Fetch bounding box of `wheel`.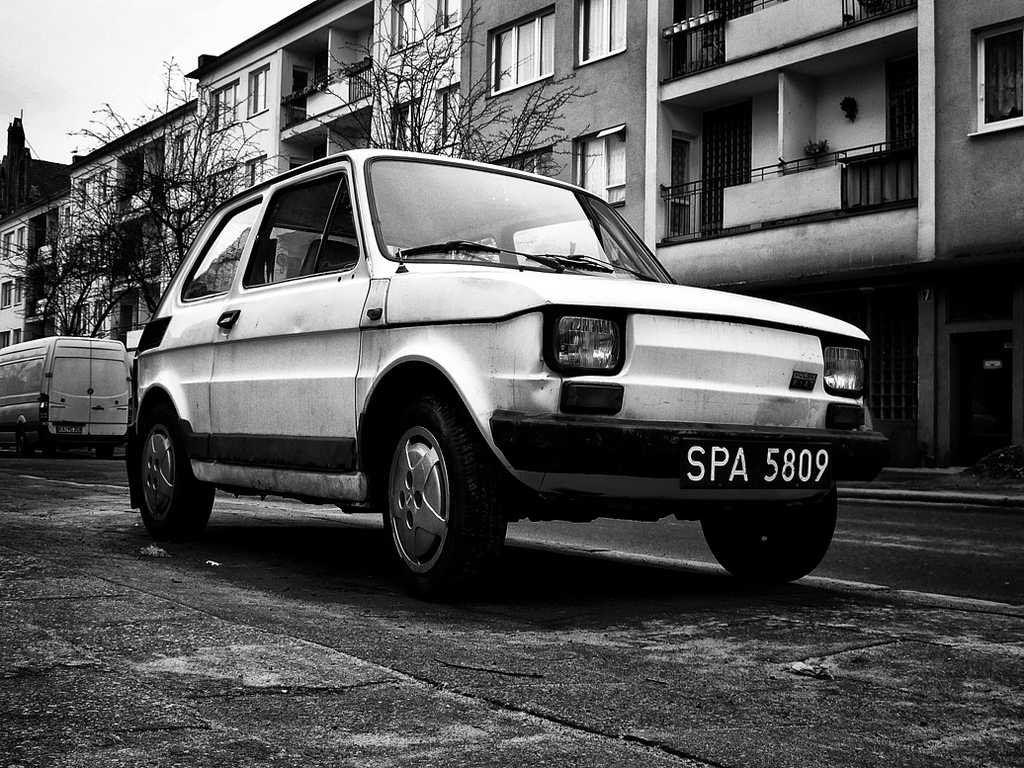
Bbox: box(366, 388, 482, 596).
